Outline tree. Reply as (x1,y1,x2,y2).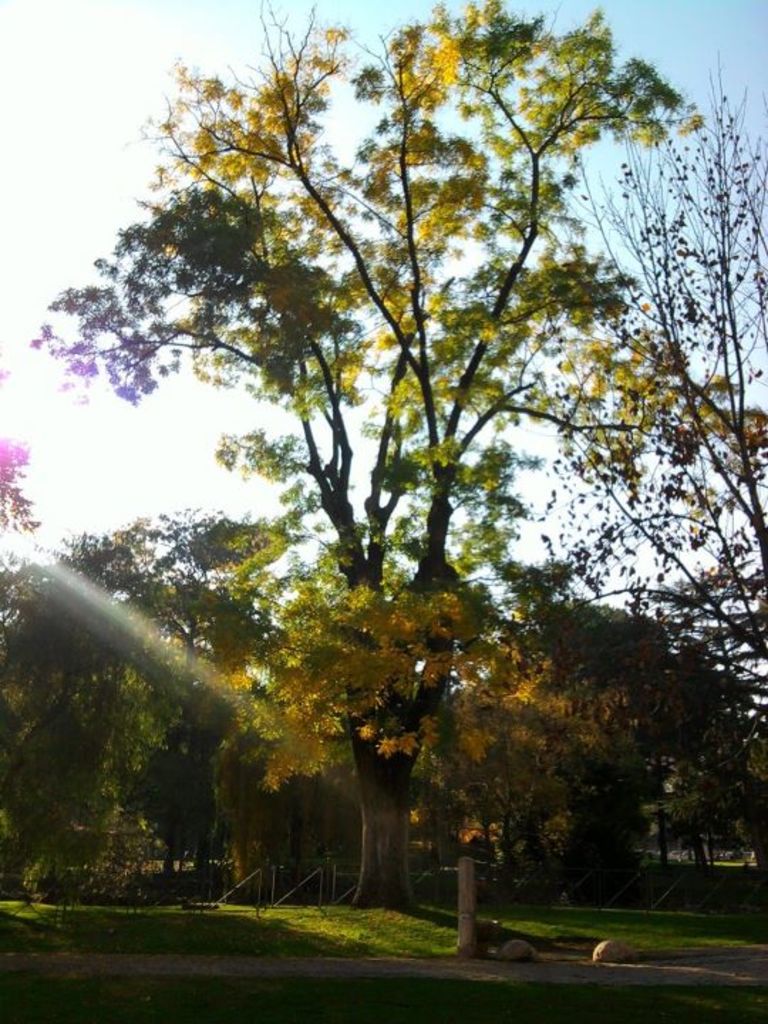
(533,43,767,762).
